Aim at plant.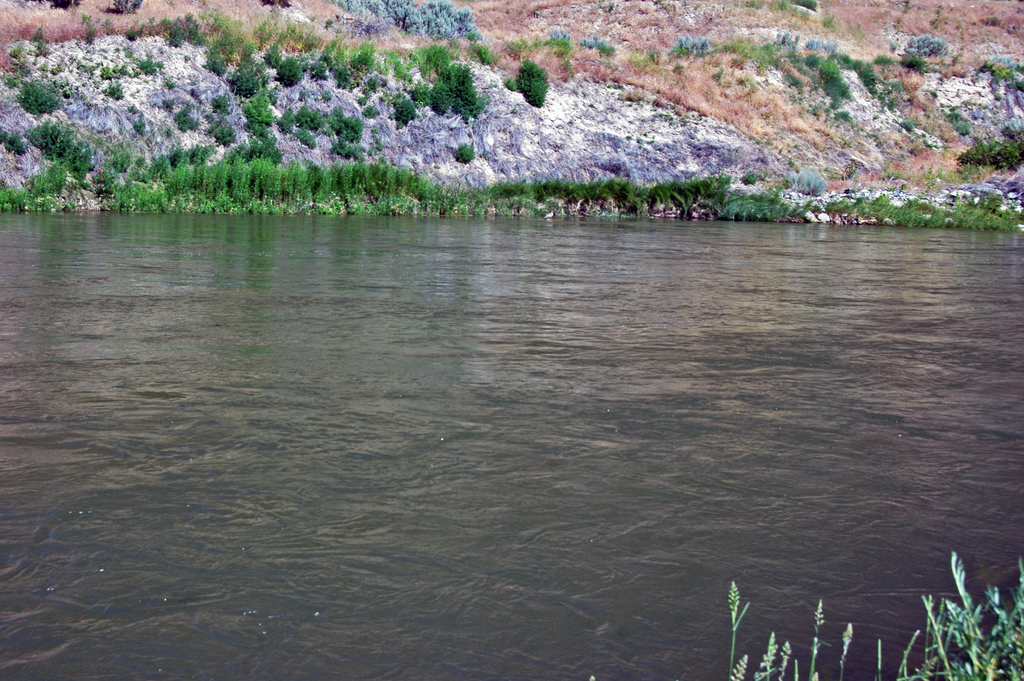
Aimed at <bbox>240, 92, 276, 126</bbox>.
